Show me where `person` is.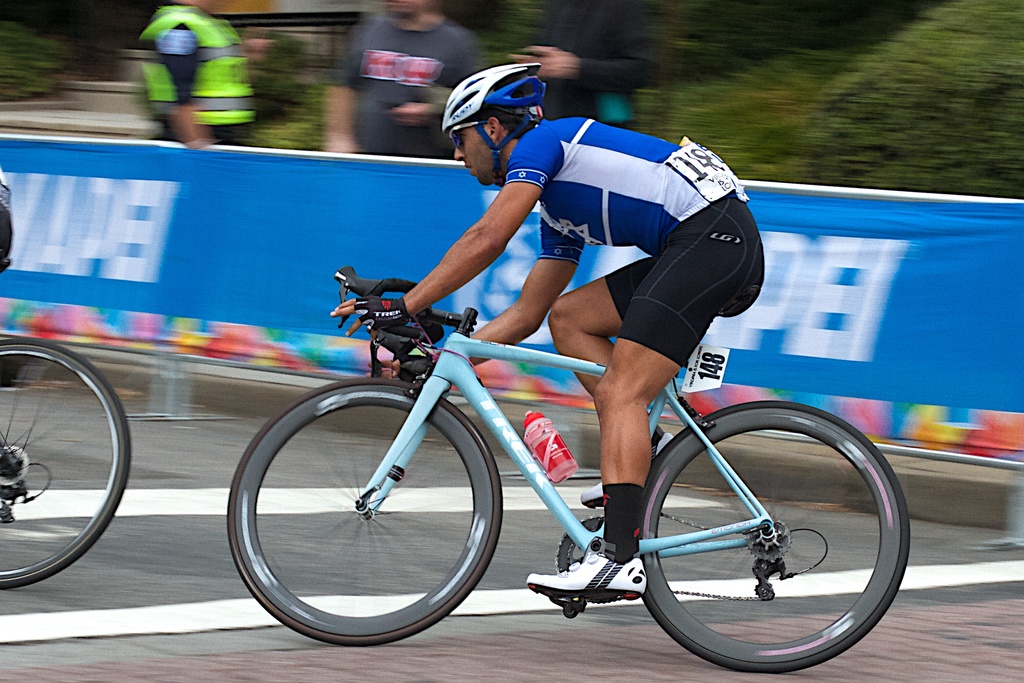
`person` is at 141:6:253:140.
